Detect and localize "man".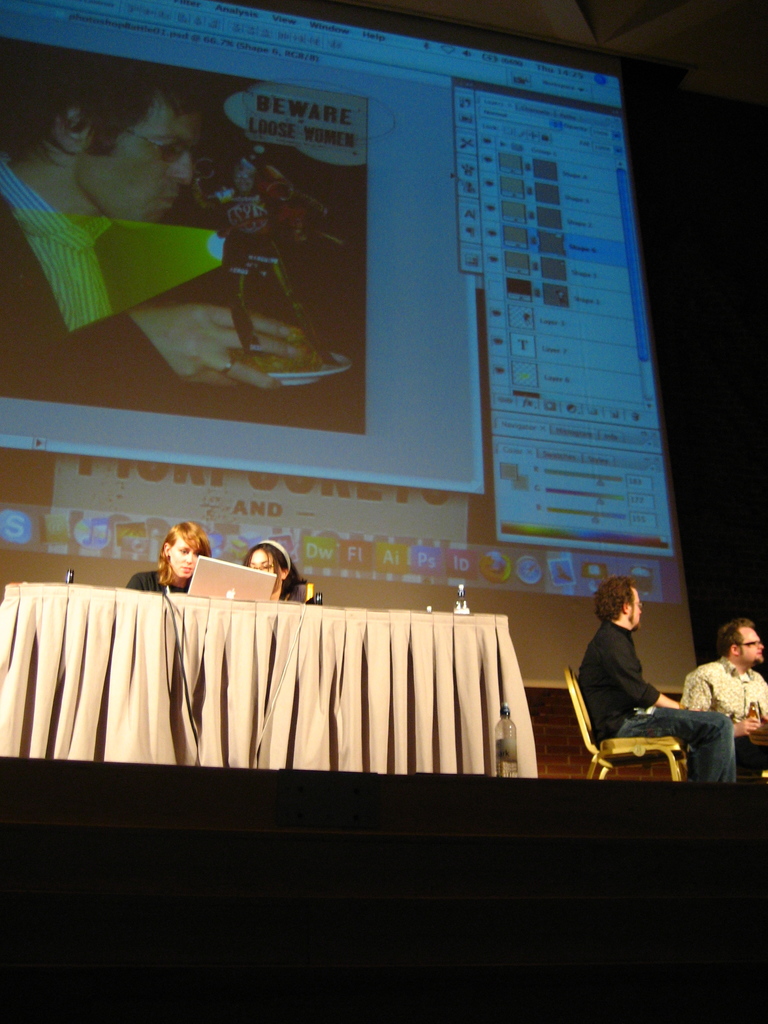
Localized at (x1=0, y1=50, x2=308, y2=416).
